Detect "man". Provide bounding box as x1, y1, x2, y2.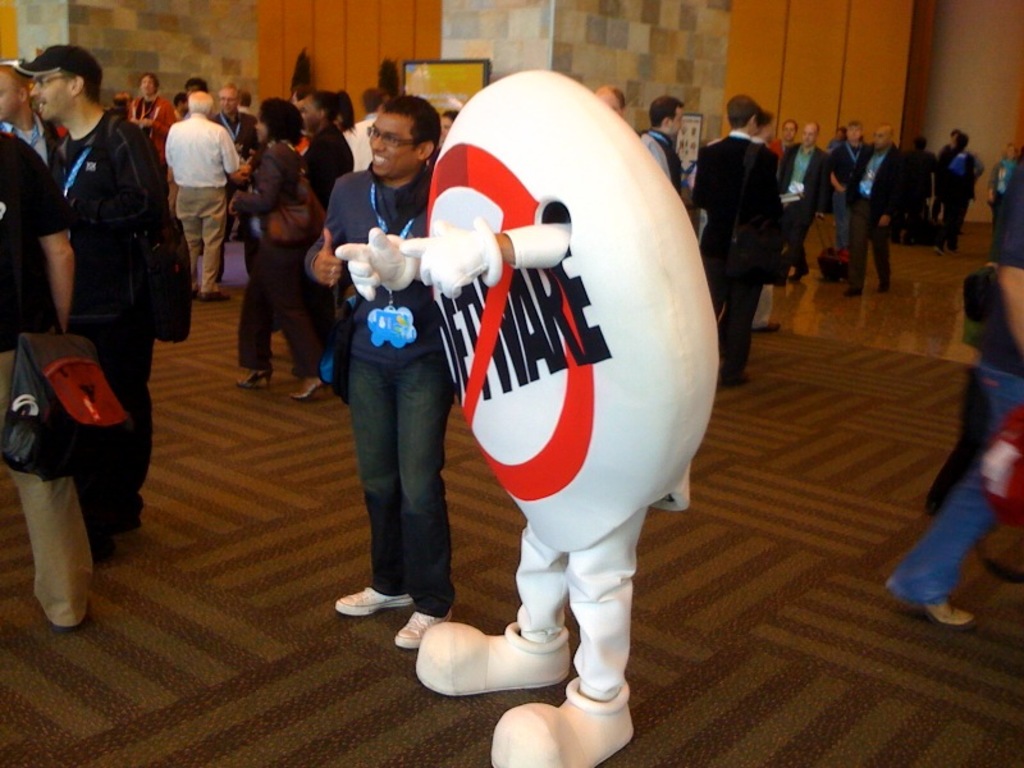
302, 100, 454, 645.
